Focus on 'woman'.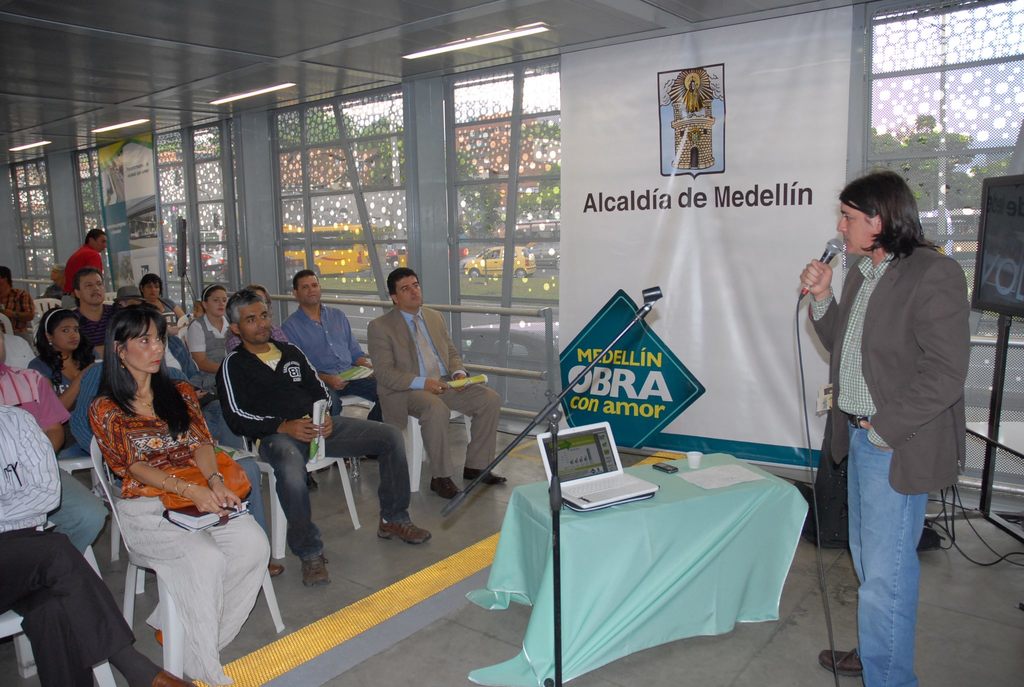
Focused at 186,284,254,387.
